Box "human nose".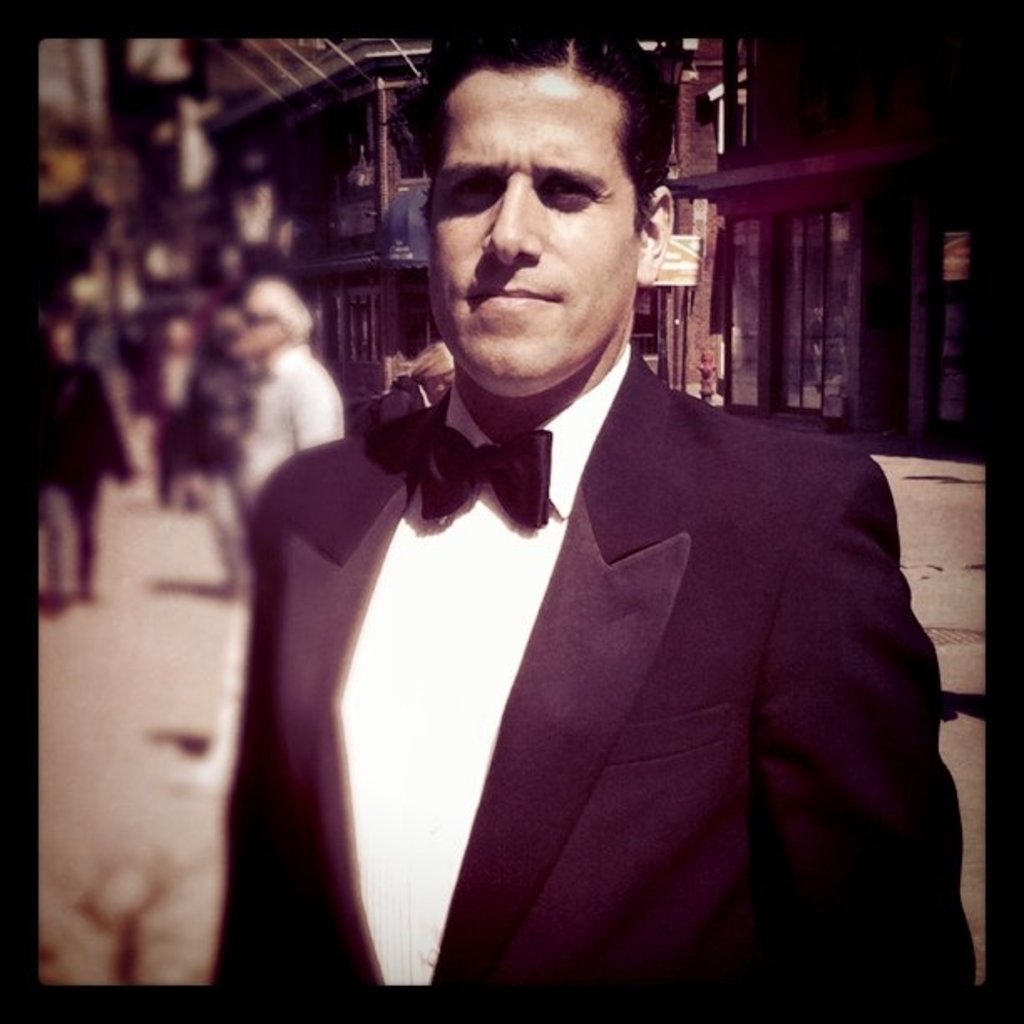
{"left": 482, "top": 172, "right": 540, "bottom": 264}.
